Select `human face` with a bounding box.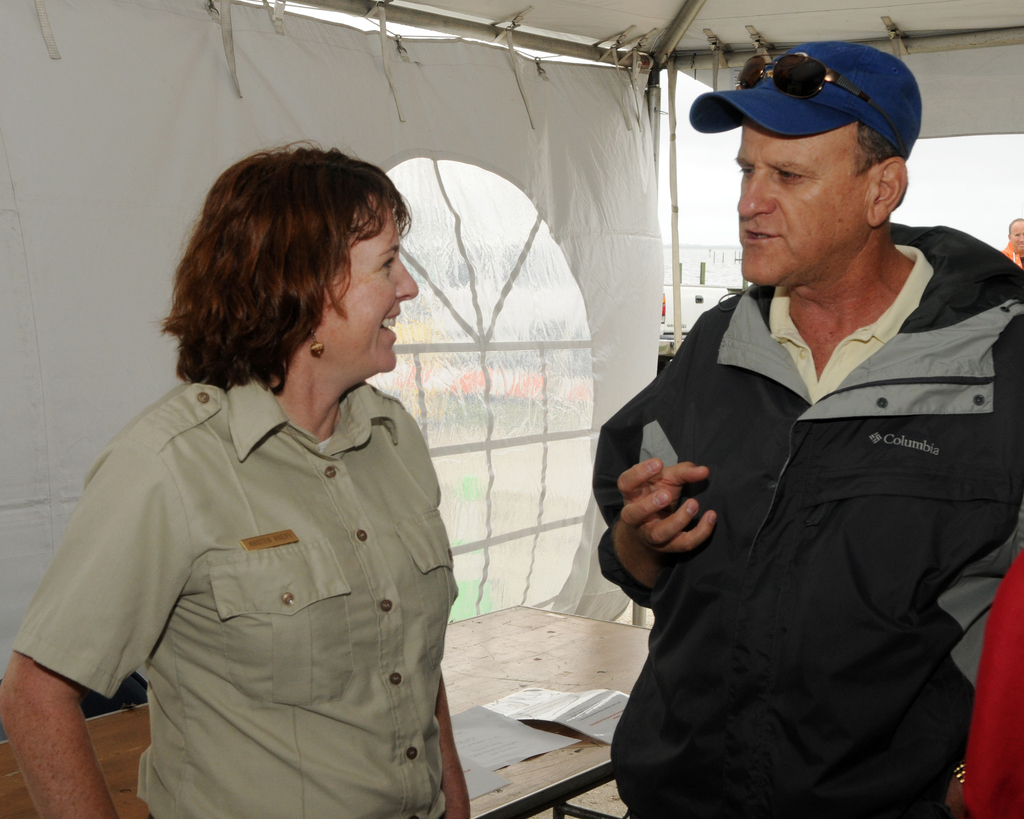
[1011,215,1023,251].
